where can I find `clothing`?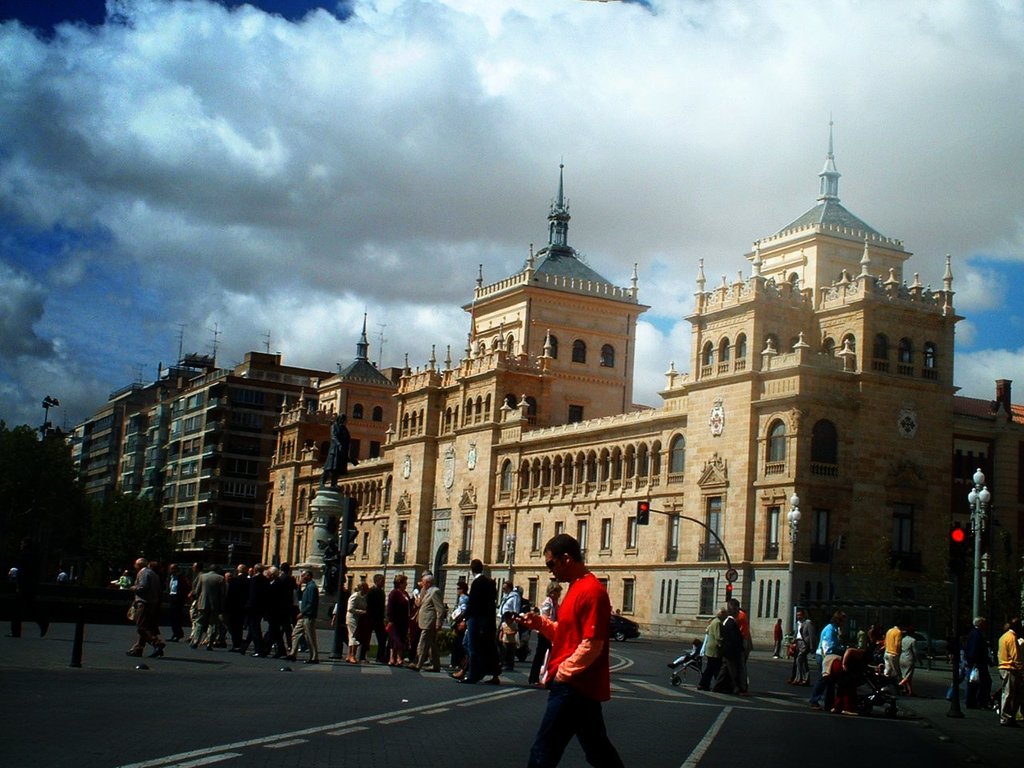
You can find it at bbox=(726, 614, 750, 687).
